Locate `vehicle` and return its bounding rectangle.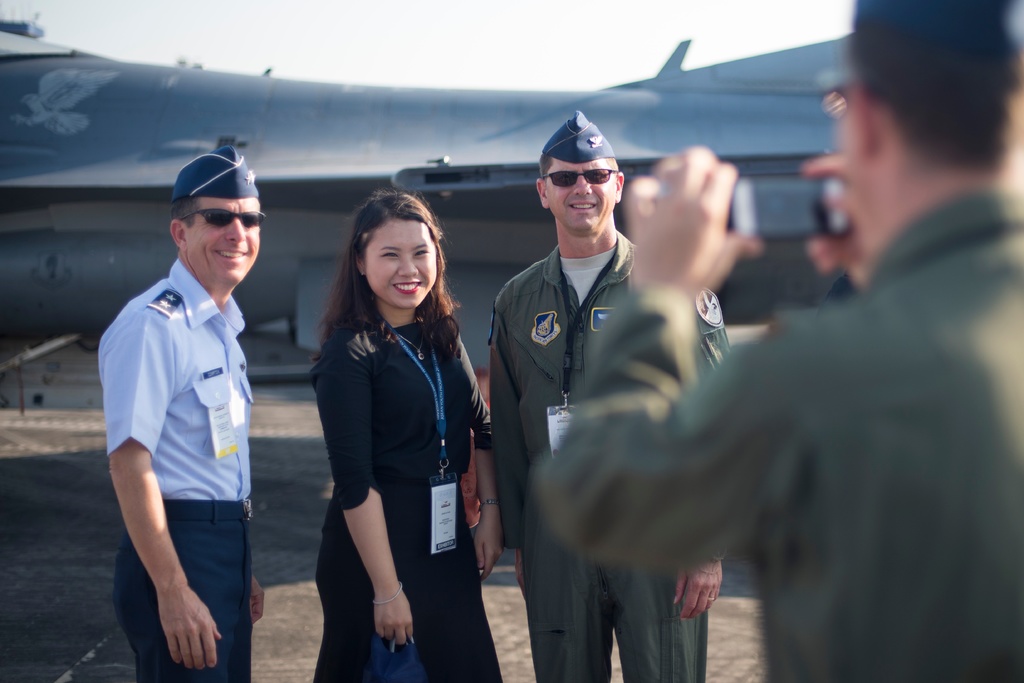
0, 15, 1023, 353.
